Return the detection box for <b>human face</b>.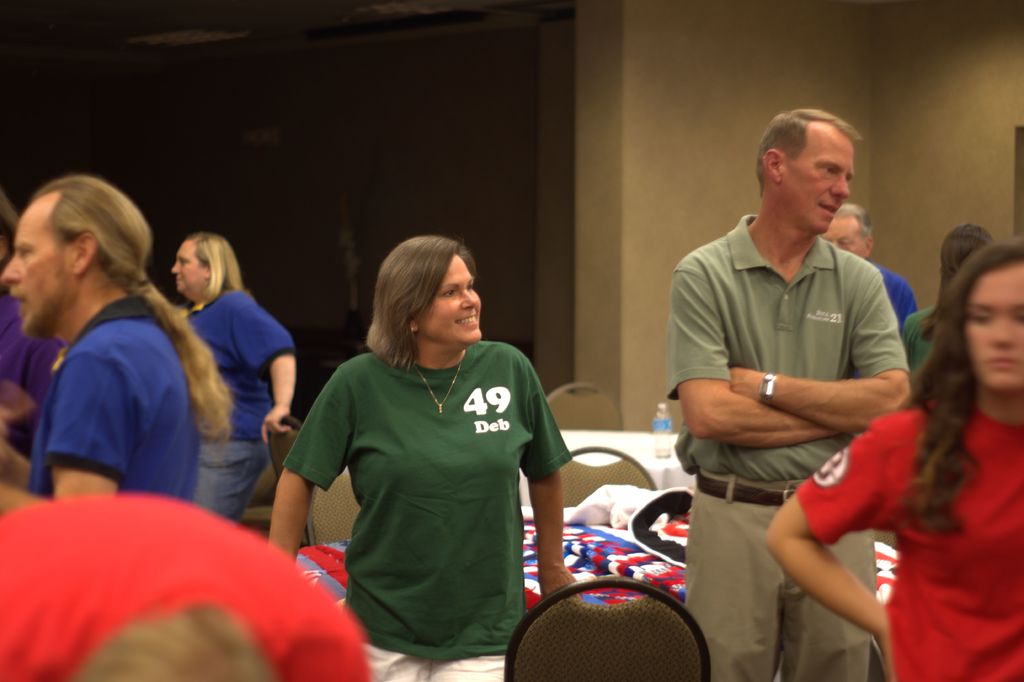
(5,187,73,334).
